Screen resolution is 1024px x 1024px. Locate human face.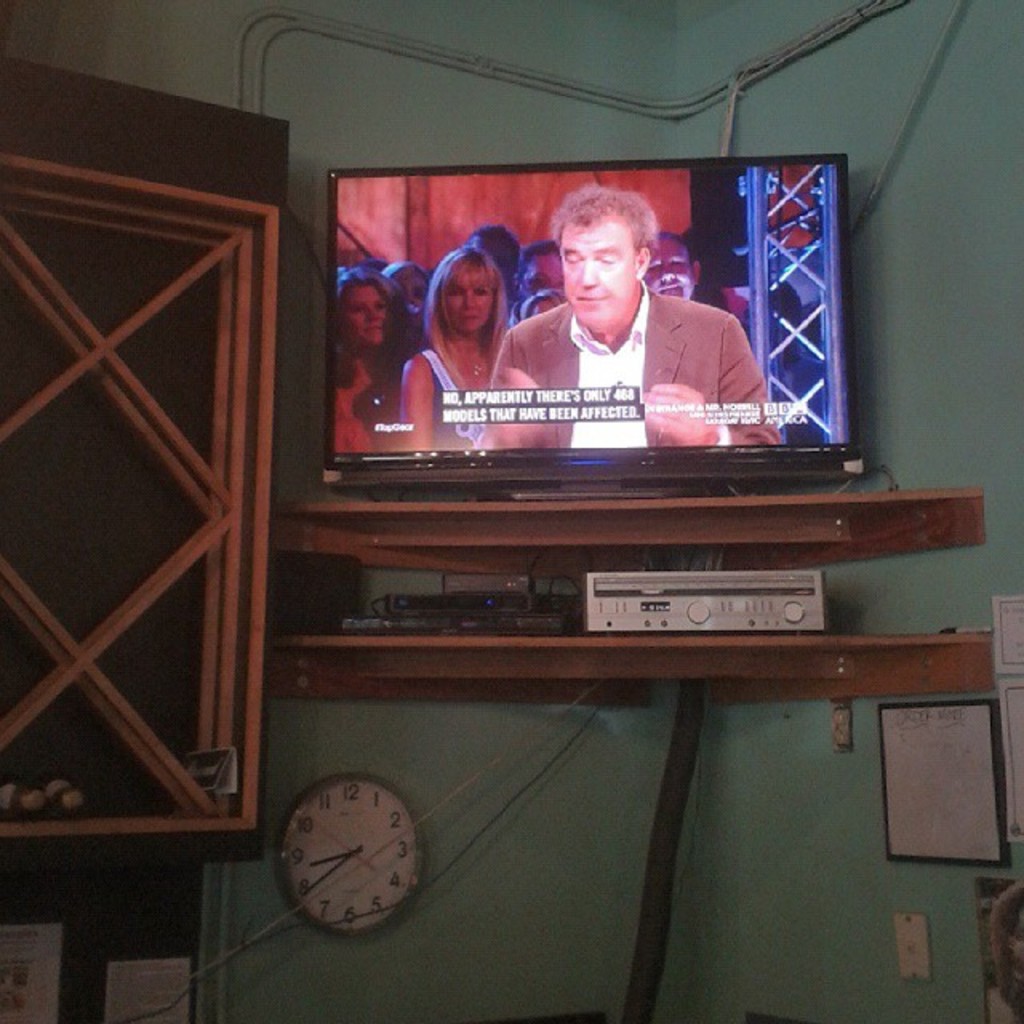
left=518, top=250, right=562, bottom=285.
